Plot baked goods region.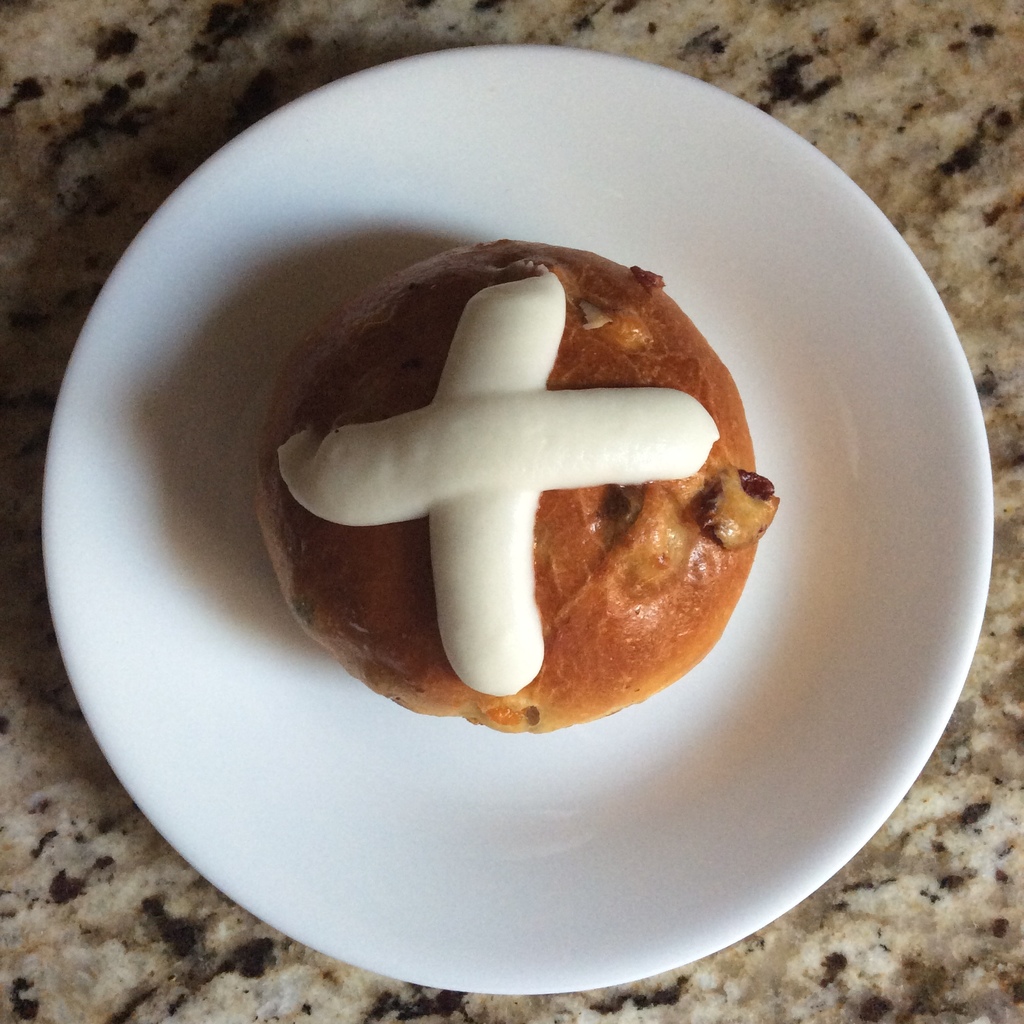
Plotted at x1=249 y1=248 x2=770 y2=754.
